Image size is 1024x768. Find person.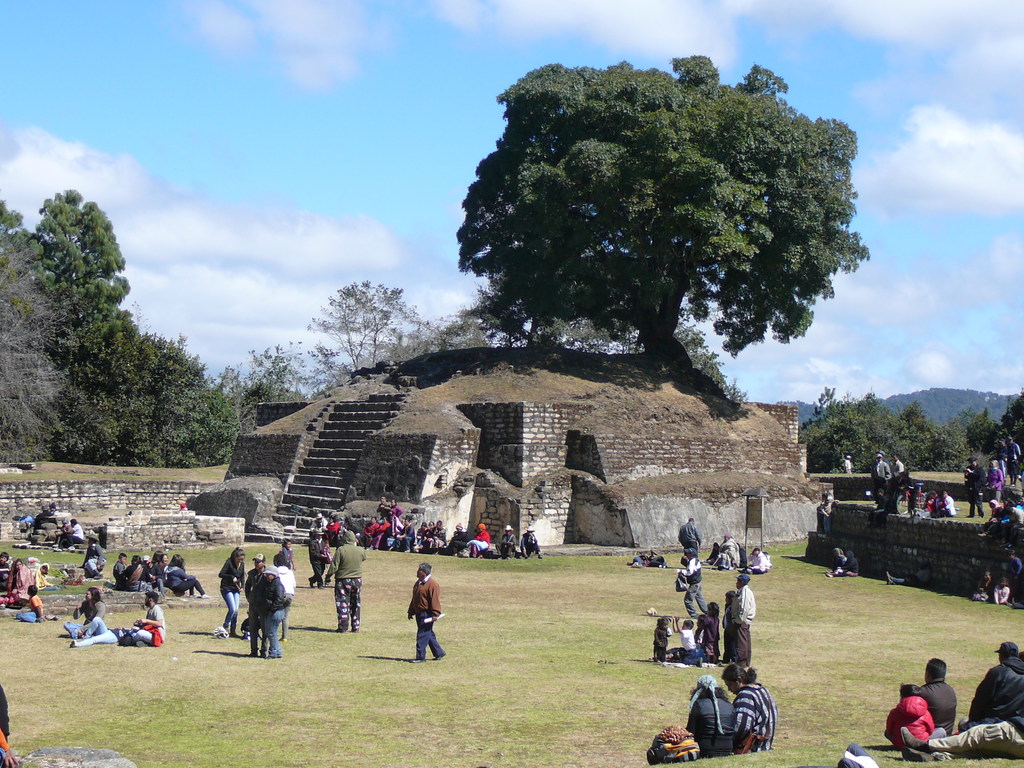
x1=686, y1=675, x2=742, y2=756.
